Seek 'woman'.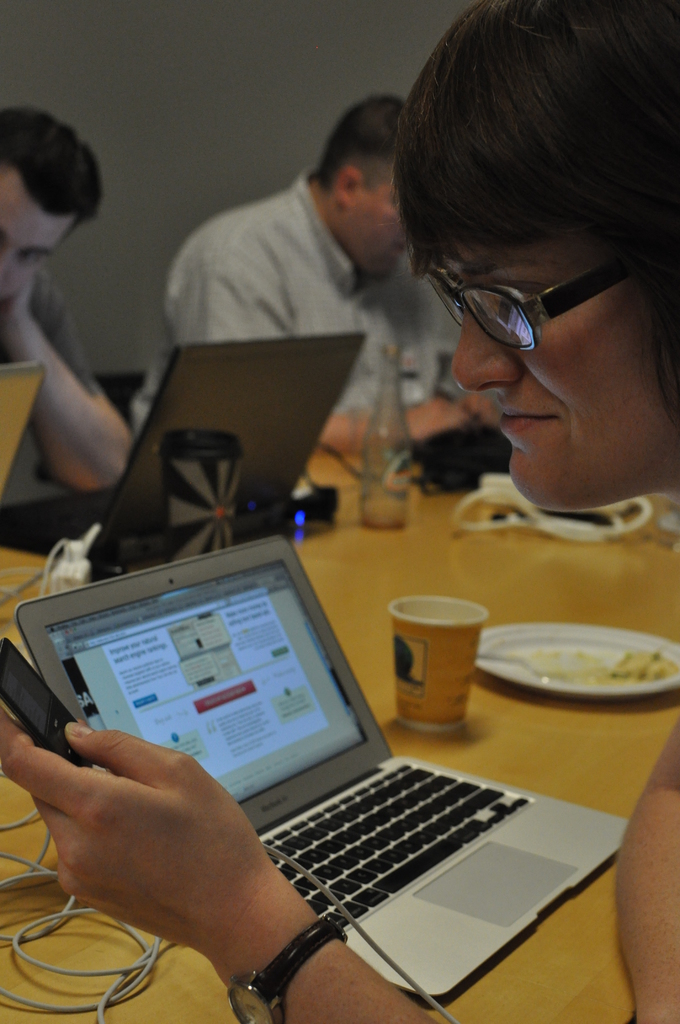
crop(368, 40, 676, 576).
